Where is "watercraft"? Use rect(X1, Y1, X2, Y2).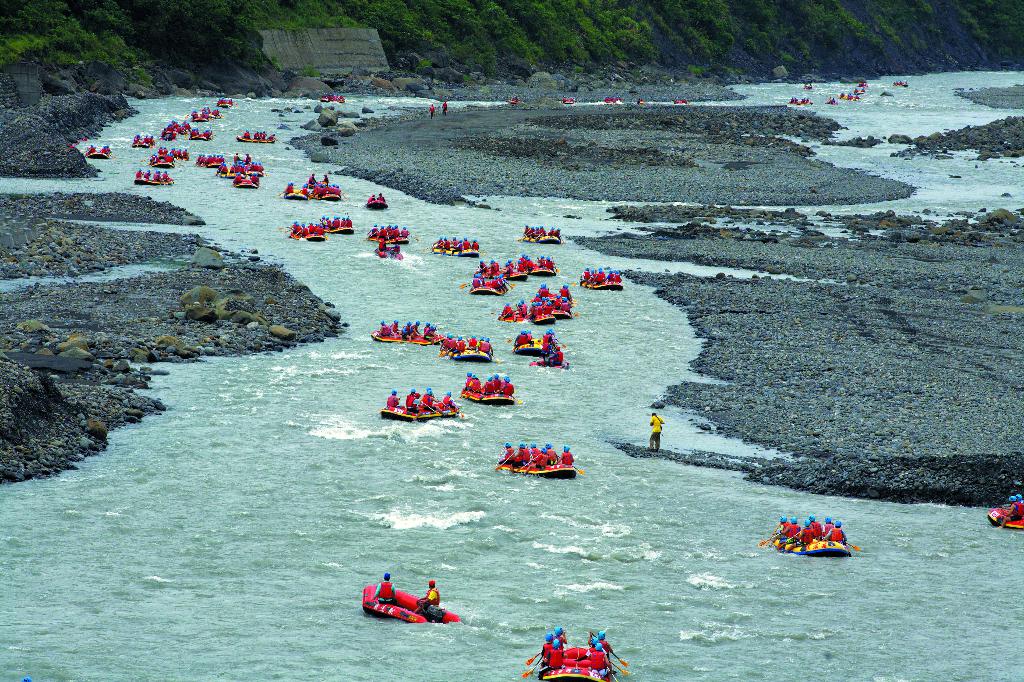
rect(559, 95, 574, 103).
